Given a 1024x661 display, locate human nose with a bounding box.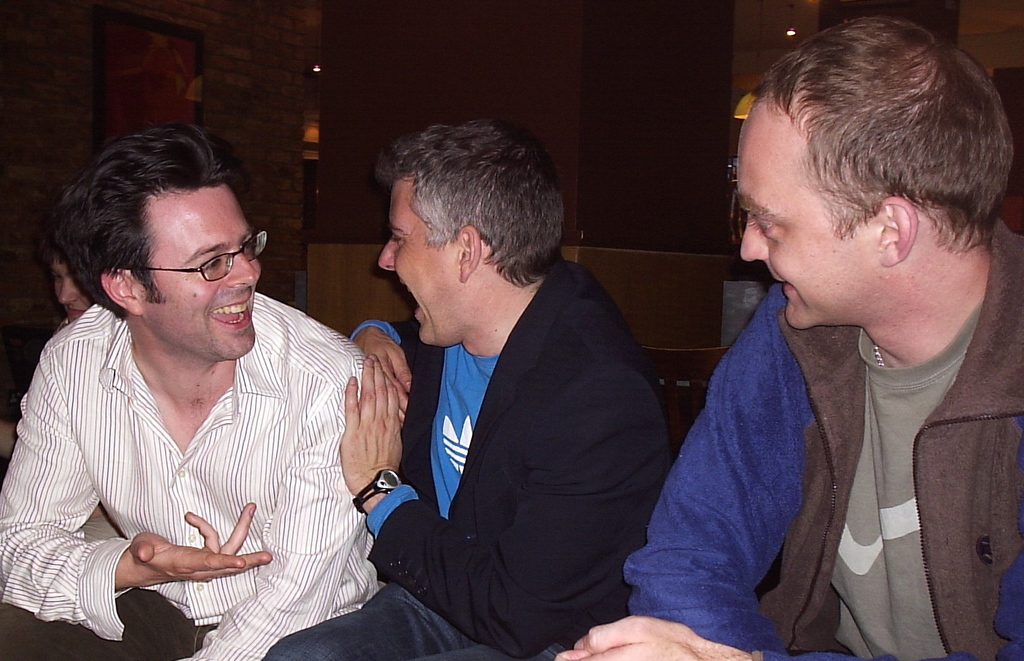
Located: [59, 277, 76, 304].
